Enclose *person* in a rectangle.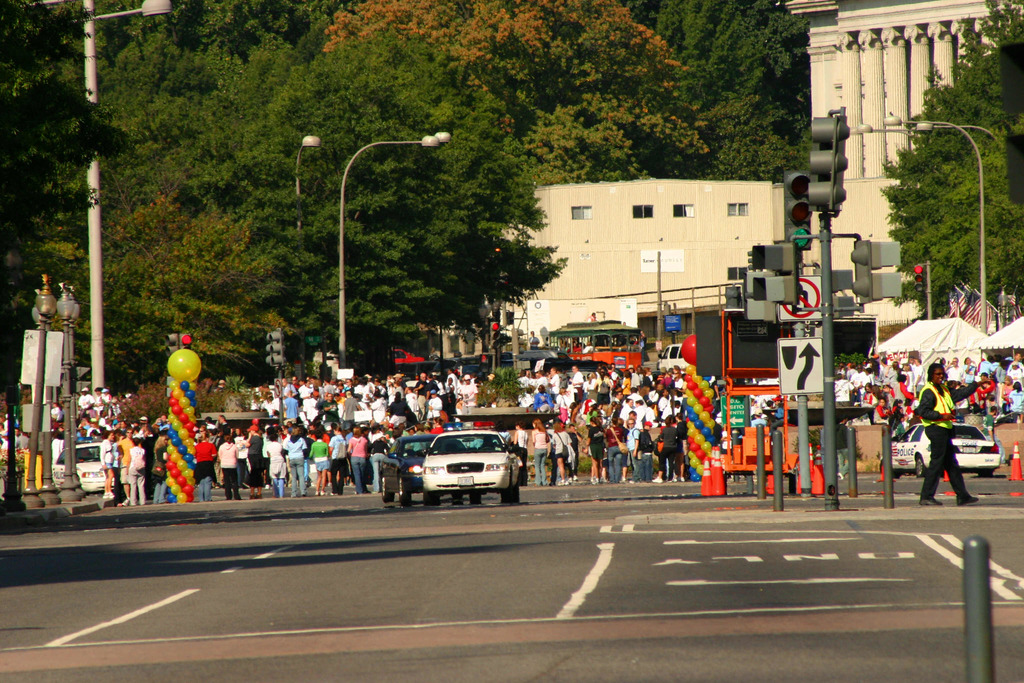
259 427 287 495.
